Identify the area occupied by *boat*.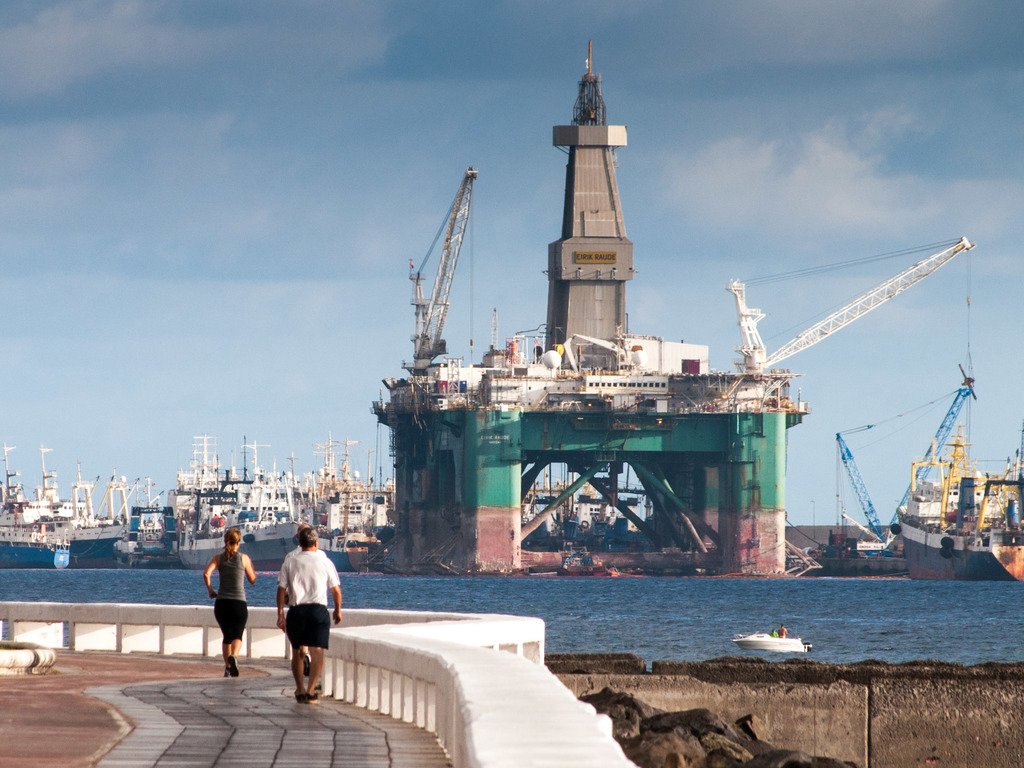
Area: 885 419 1023 581.
